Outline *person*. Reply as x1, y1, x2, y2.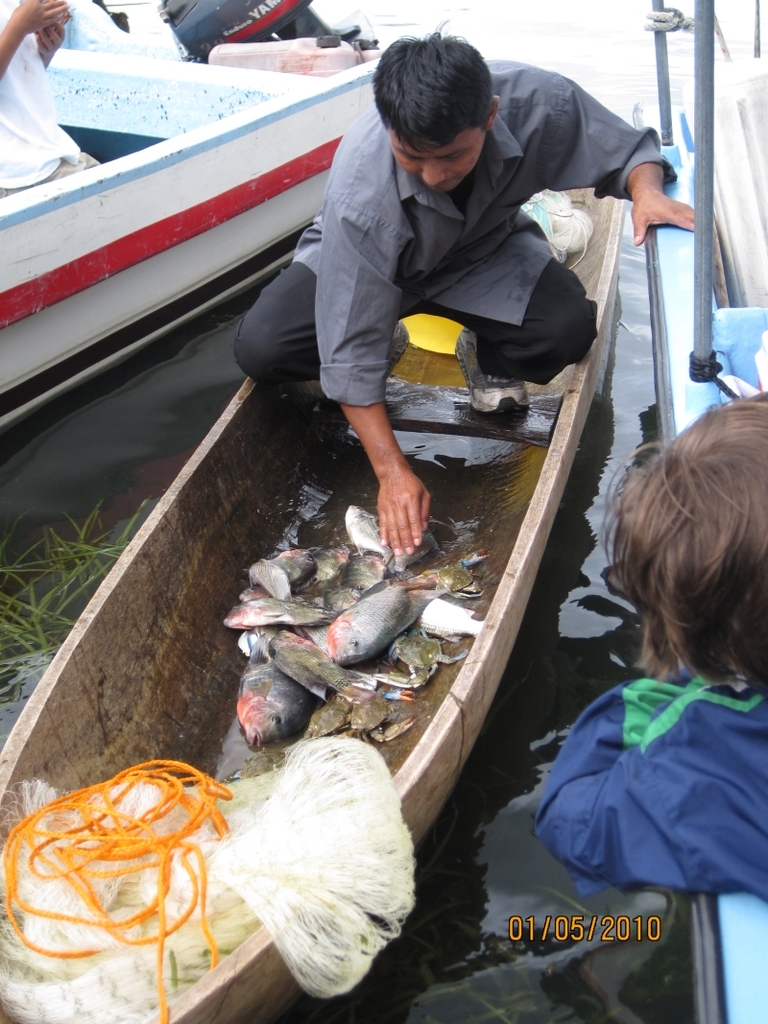
0, 0, 100, 195.
